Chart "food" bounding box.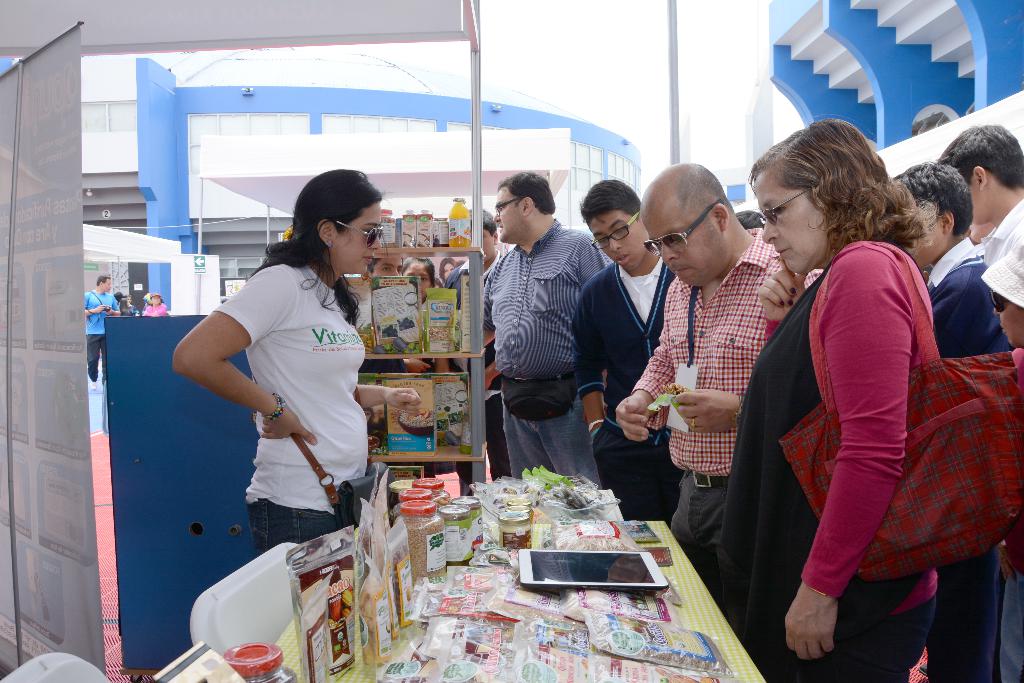
Charted: l=428, t=487, r=451, b=510.
